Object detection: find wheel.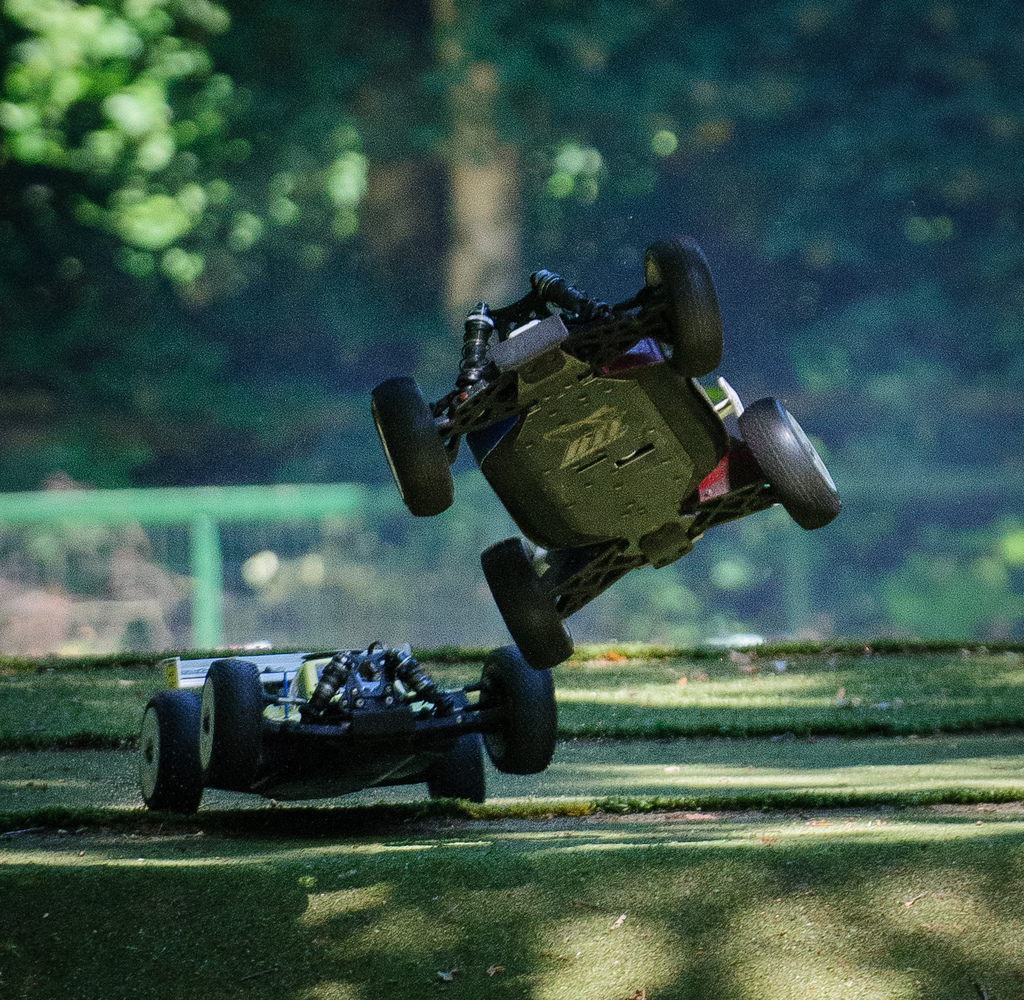
[left=371, top=376, right=456, bottom=518].
